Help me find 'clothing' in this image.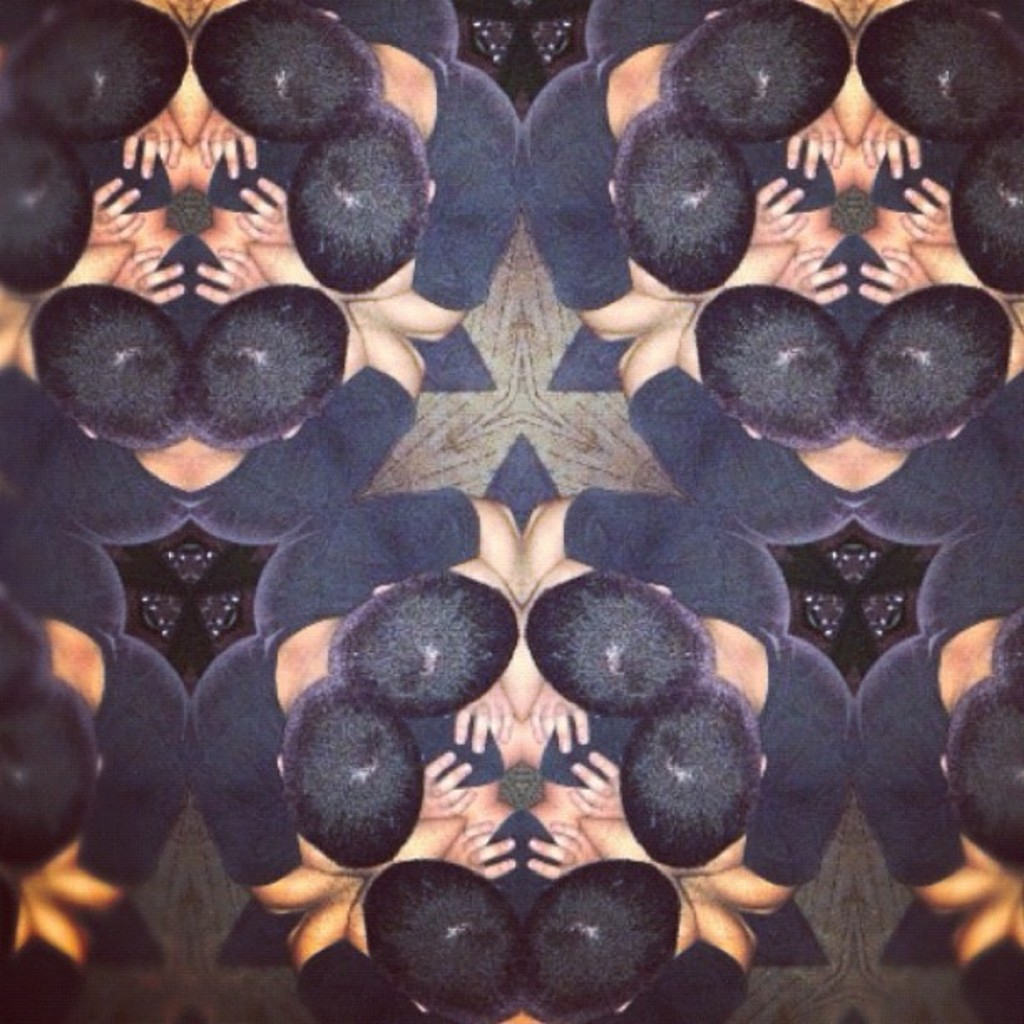
Found it: [152, 238, 216, 358].
